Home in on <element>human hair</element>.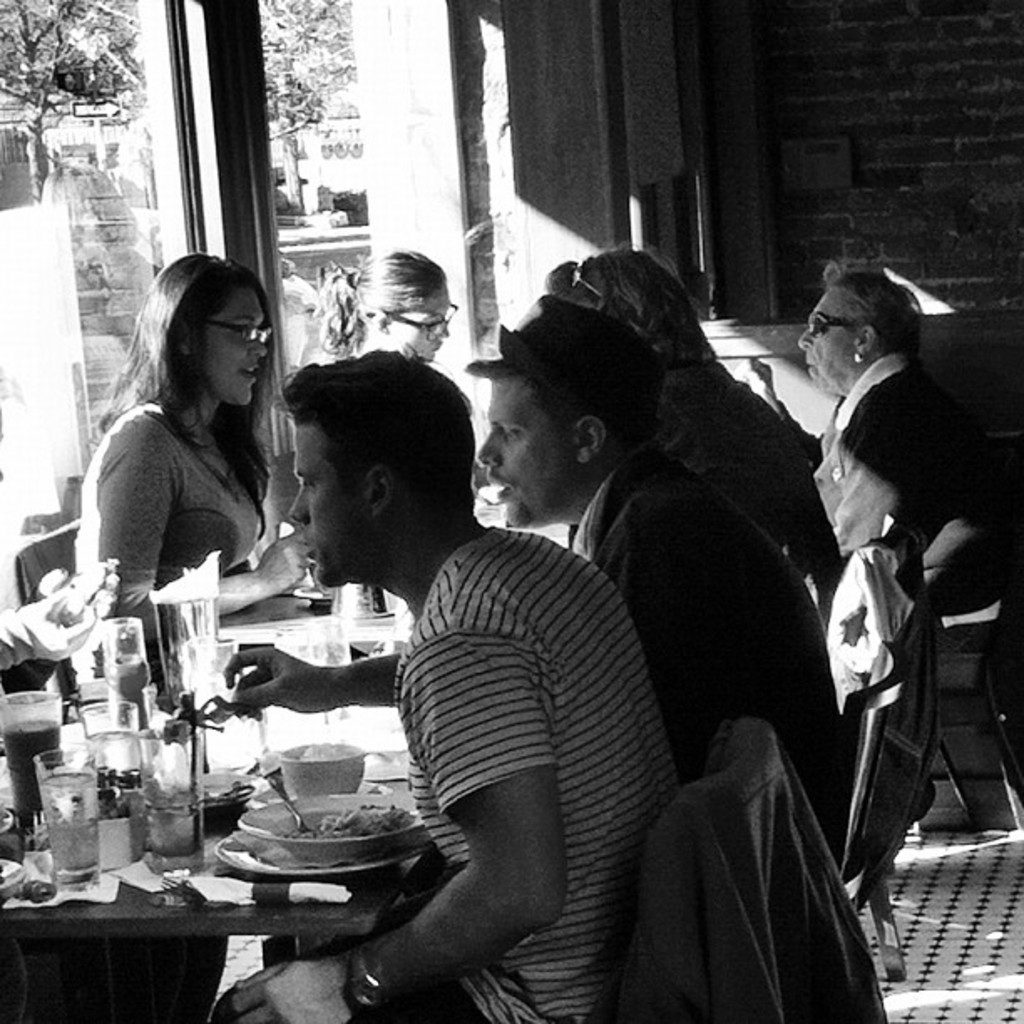
Homed in at x1=544, y1=236, x2=718, y2=381.
